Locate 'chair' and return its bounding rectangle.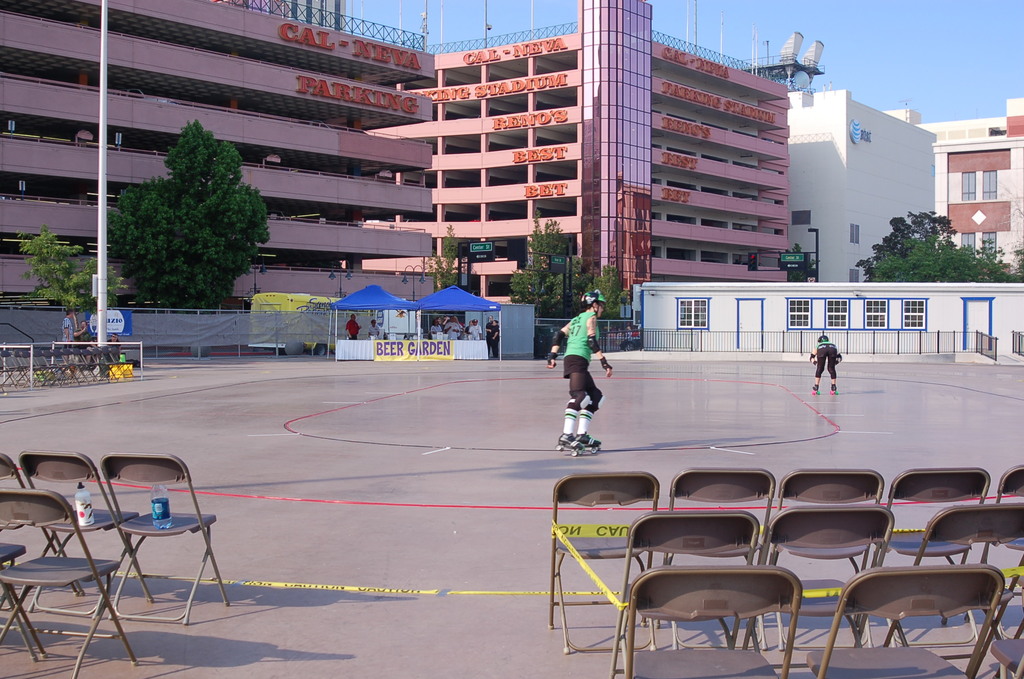
bbox(0, 489, 140, 678).
